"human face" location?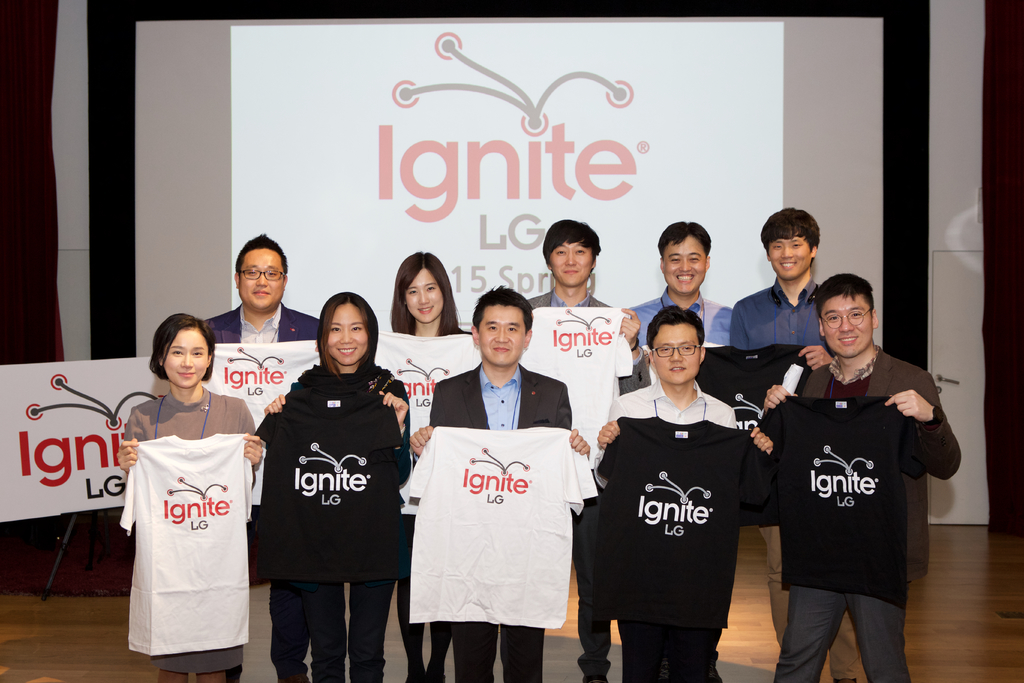
detection(650, 322, 700, 383)
